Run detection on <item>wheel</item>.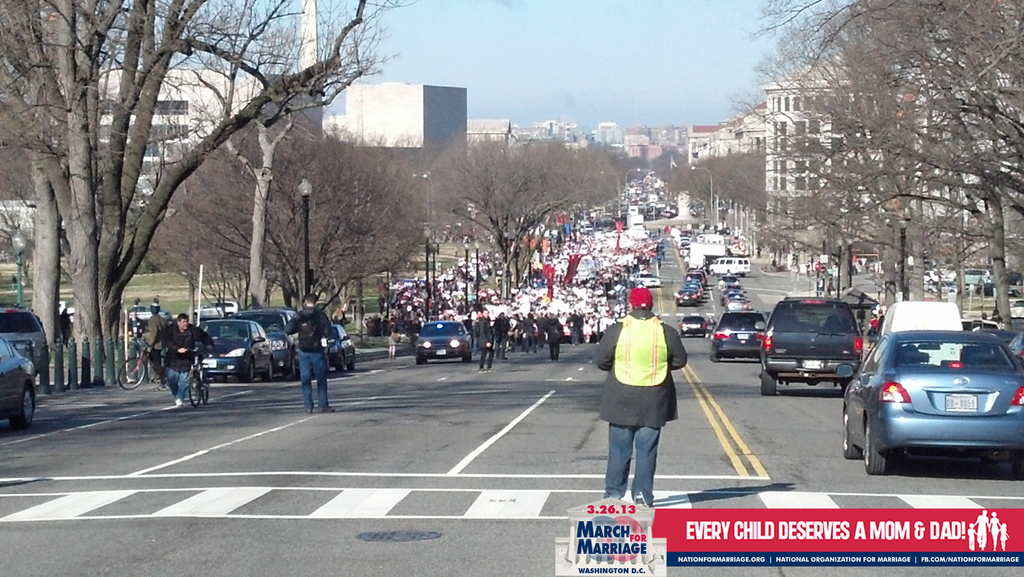
Result: bbox(10, 387, 34, 429).
